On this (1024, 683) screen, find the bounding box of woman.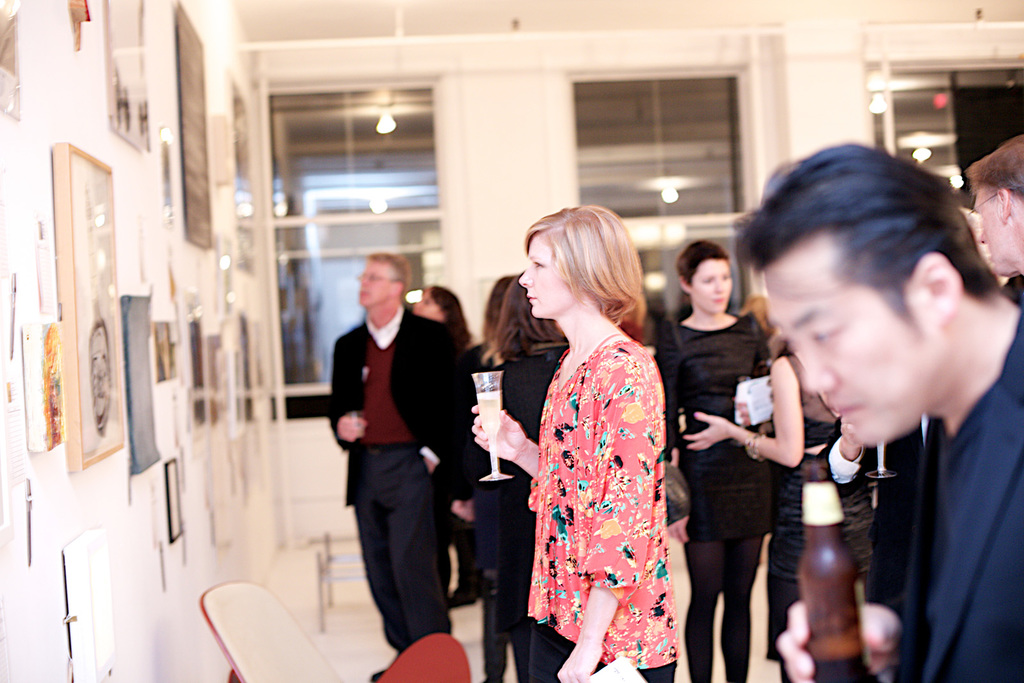
Bounding box: <box>676,348,879,682</box>.
